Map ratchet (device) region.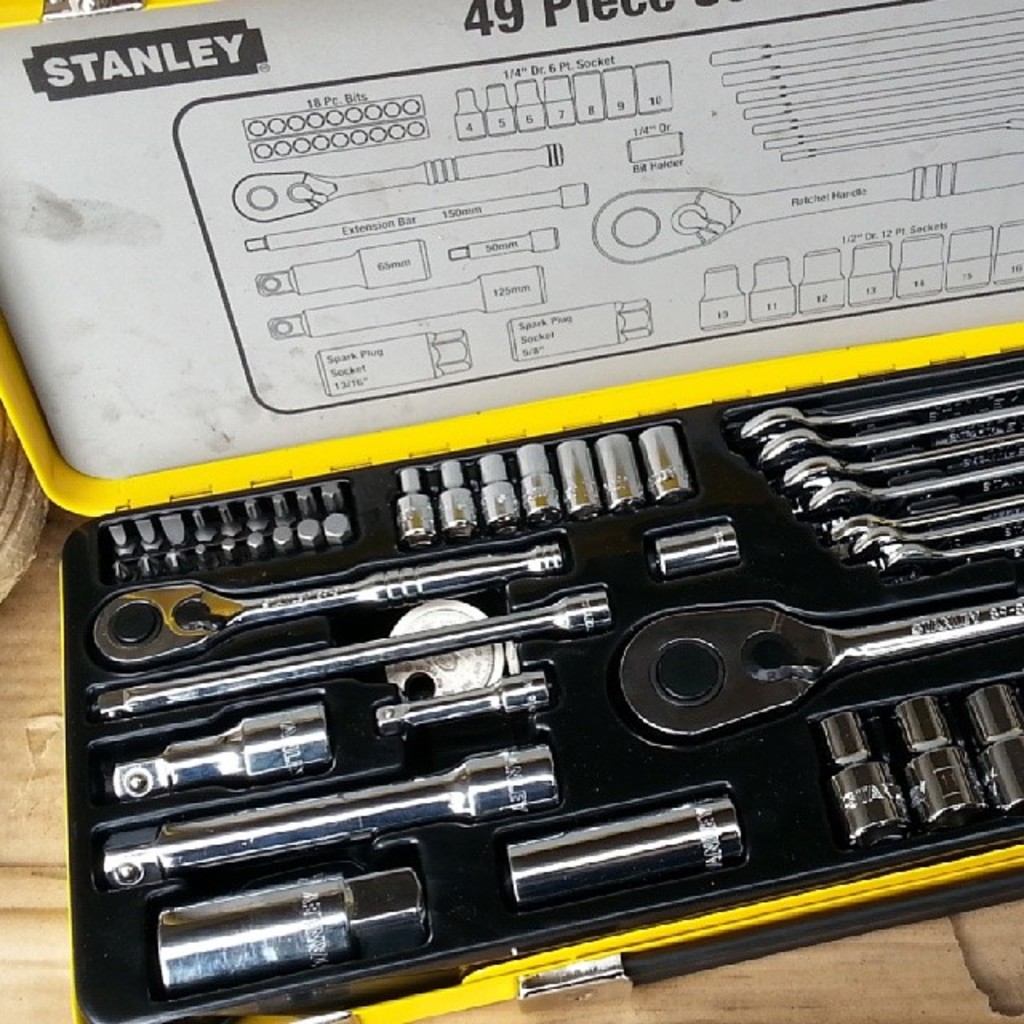
Mapped to (109, 690, 339, 803).
